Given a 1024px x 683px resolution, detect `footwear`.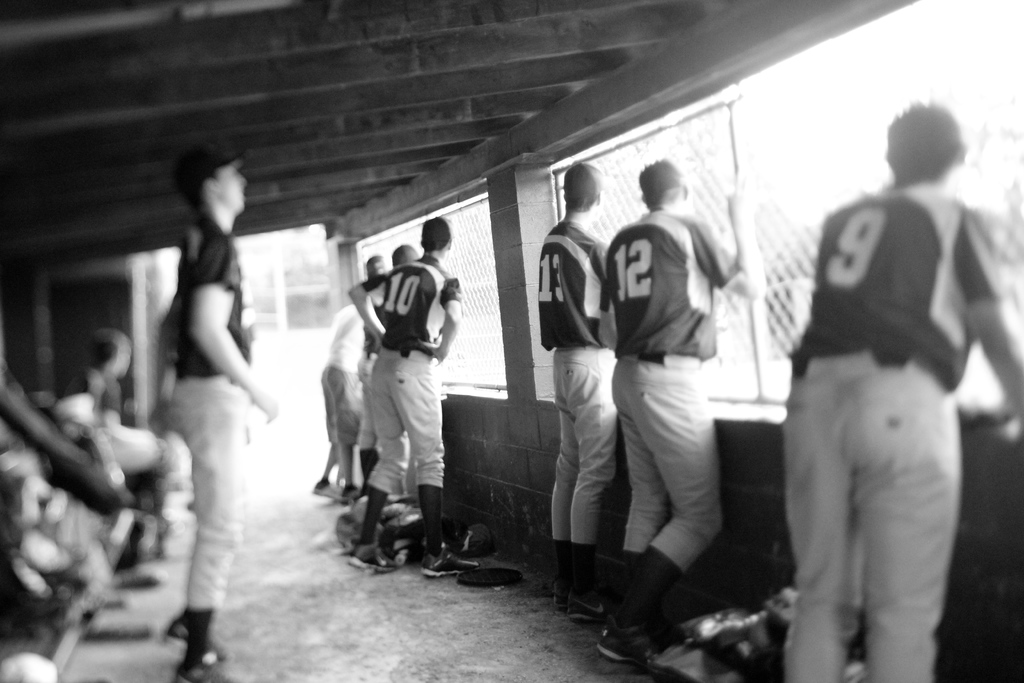
[left=547, top=587, right=568, bottom=613].
